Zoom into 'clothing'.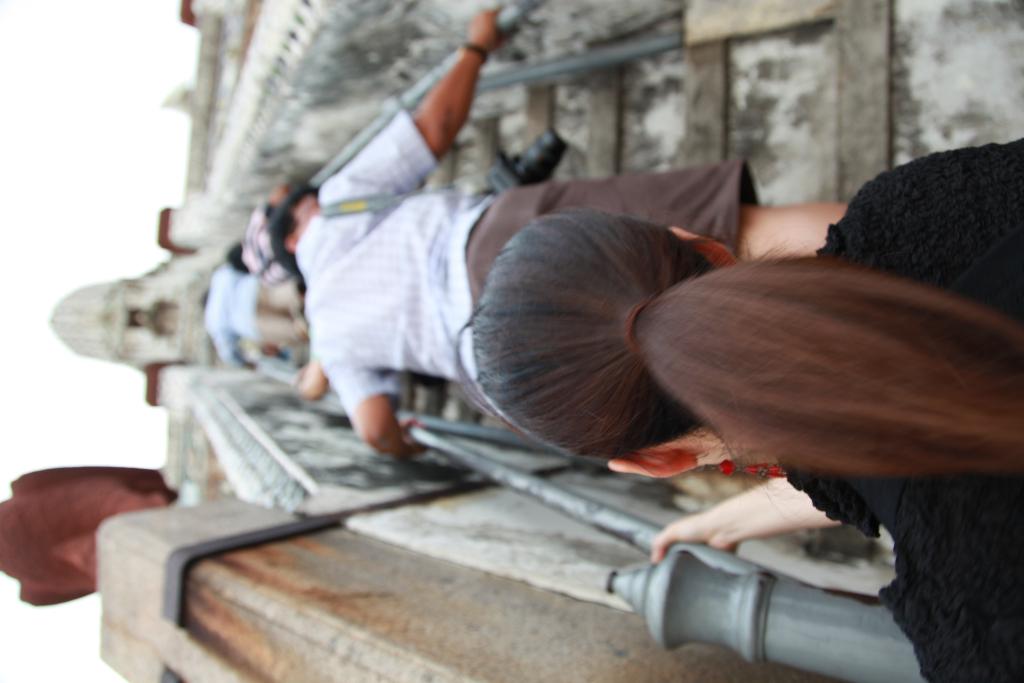
Zoom target: (x1=778, y1=133, x2=1023, y2=682).
